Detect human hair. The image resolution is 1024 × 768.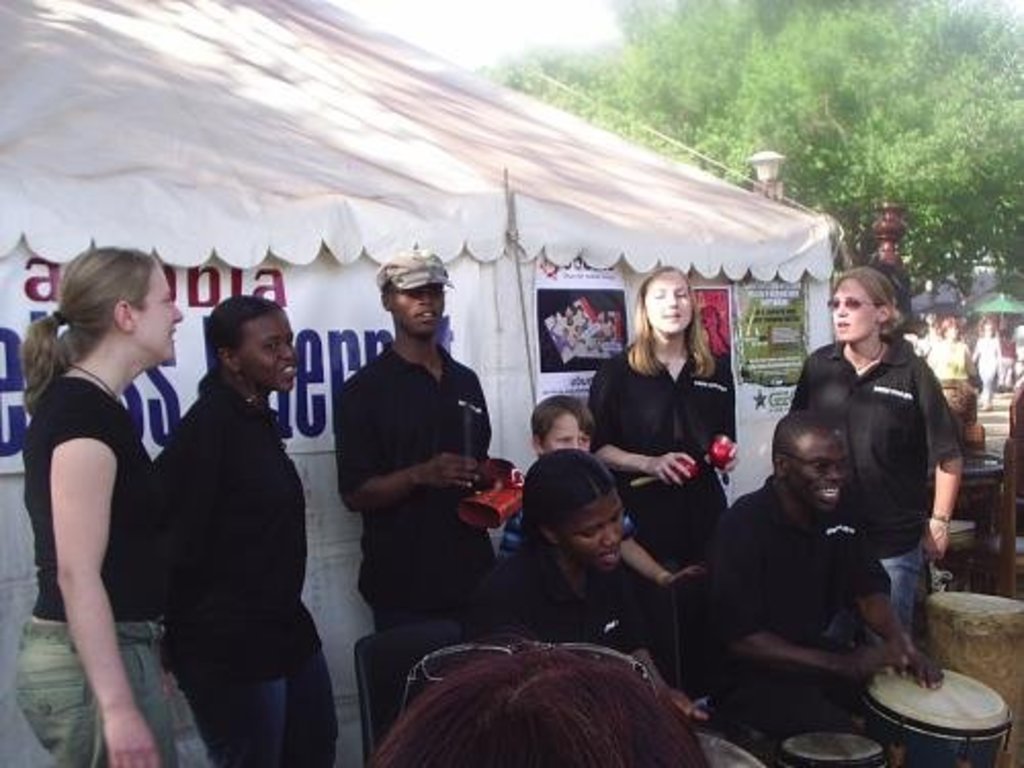
box(774, 412, 829, 471).
